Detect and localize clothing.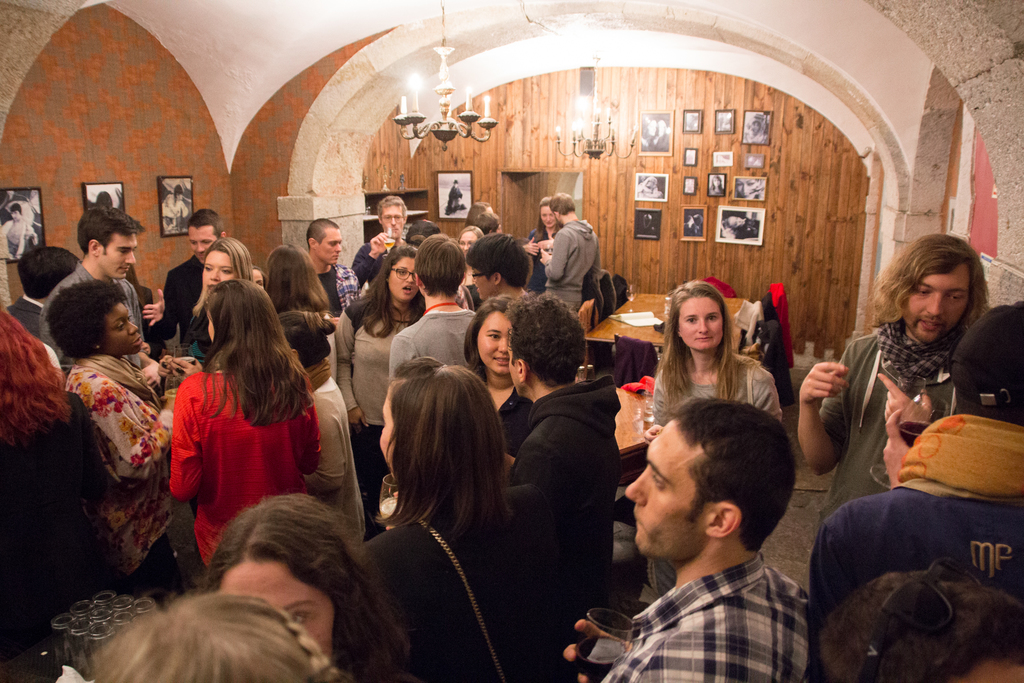
Localized at 603,534,841,672.
